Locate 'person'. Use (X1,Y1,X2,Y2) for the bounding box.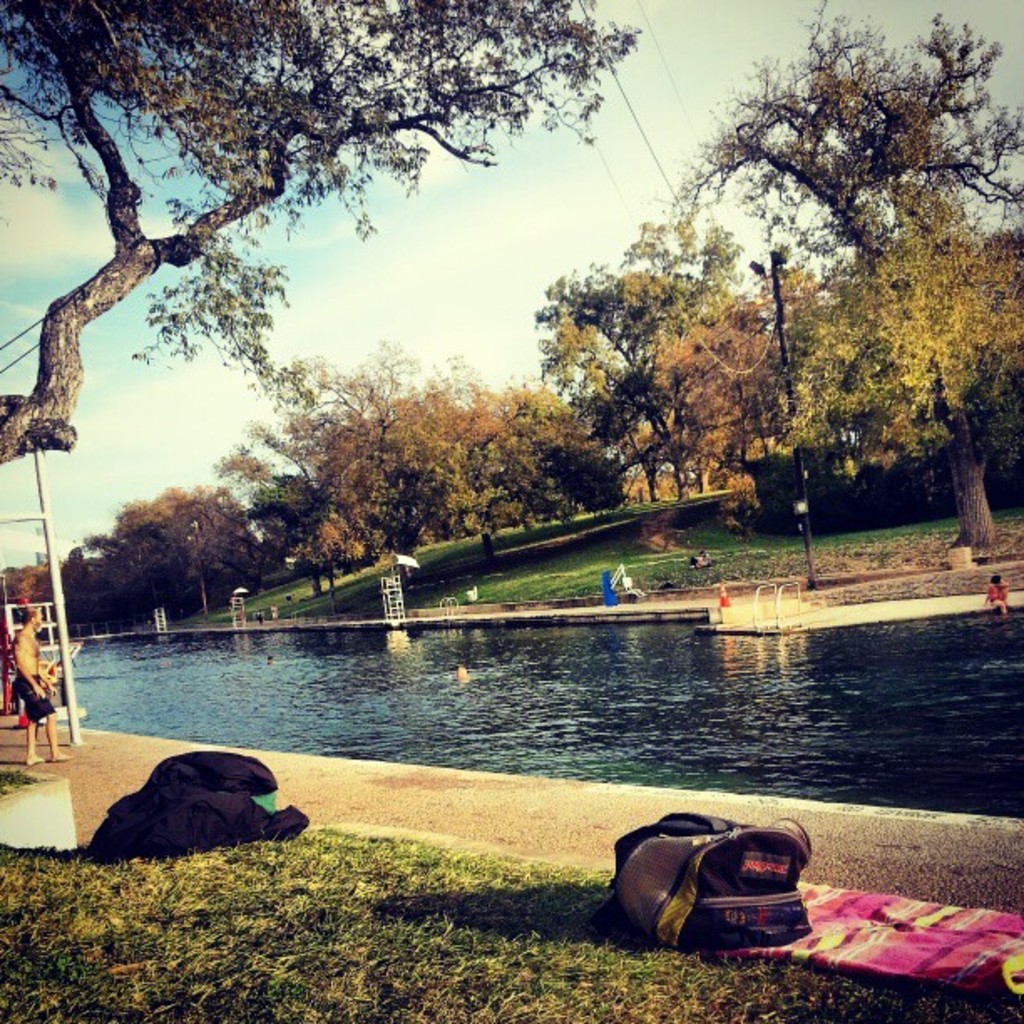
(5,604,75,763).
